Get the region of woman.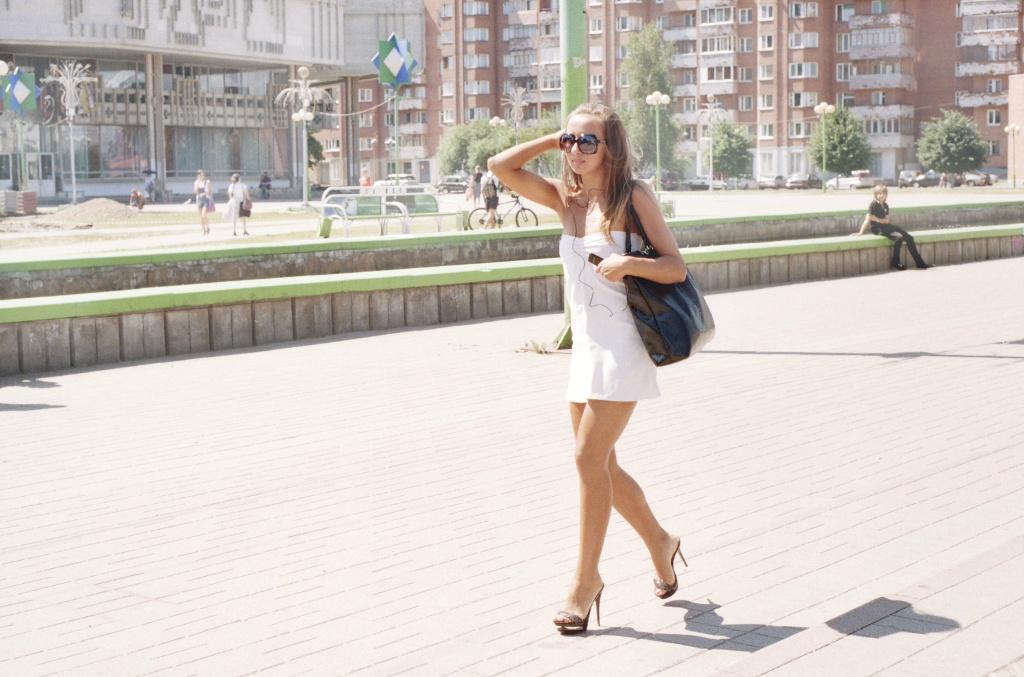
<bbox>227, 170, 250, 238</bbox>.
